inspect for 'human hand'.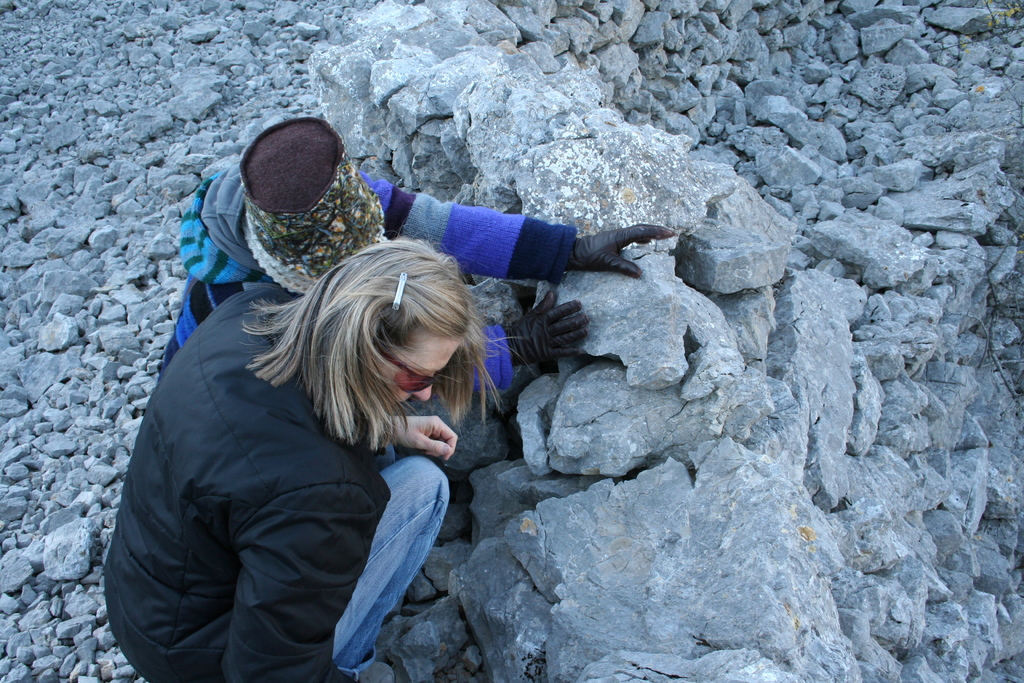
Inspection: 396/414/459/463.
